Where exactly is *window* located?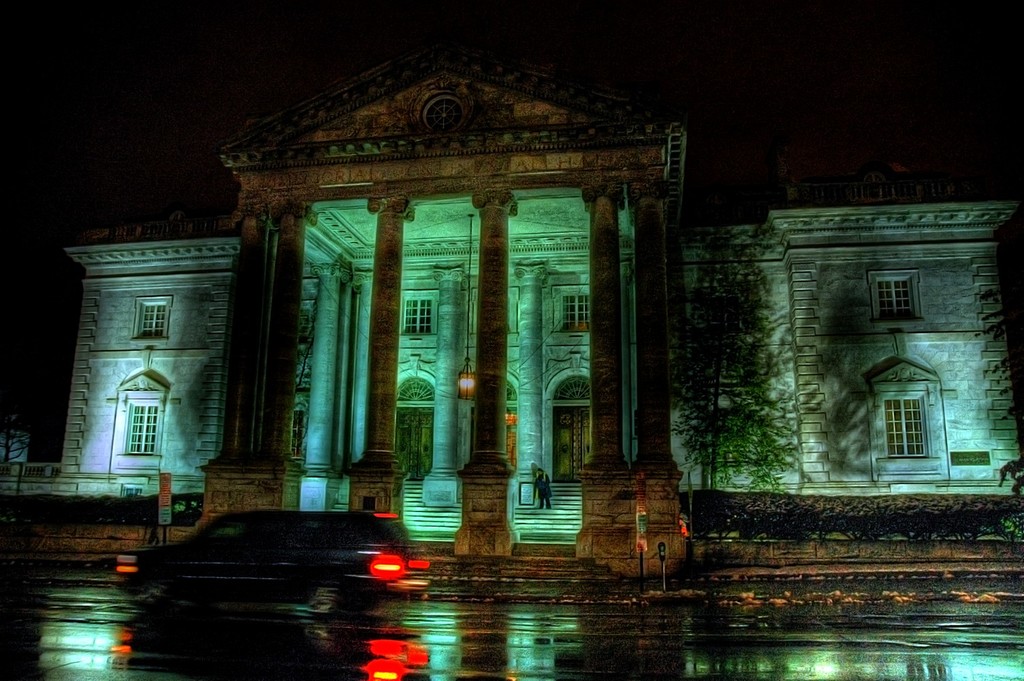
Its bounding box is [left=880, top=277, right=912, bottom=319].
